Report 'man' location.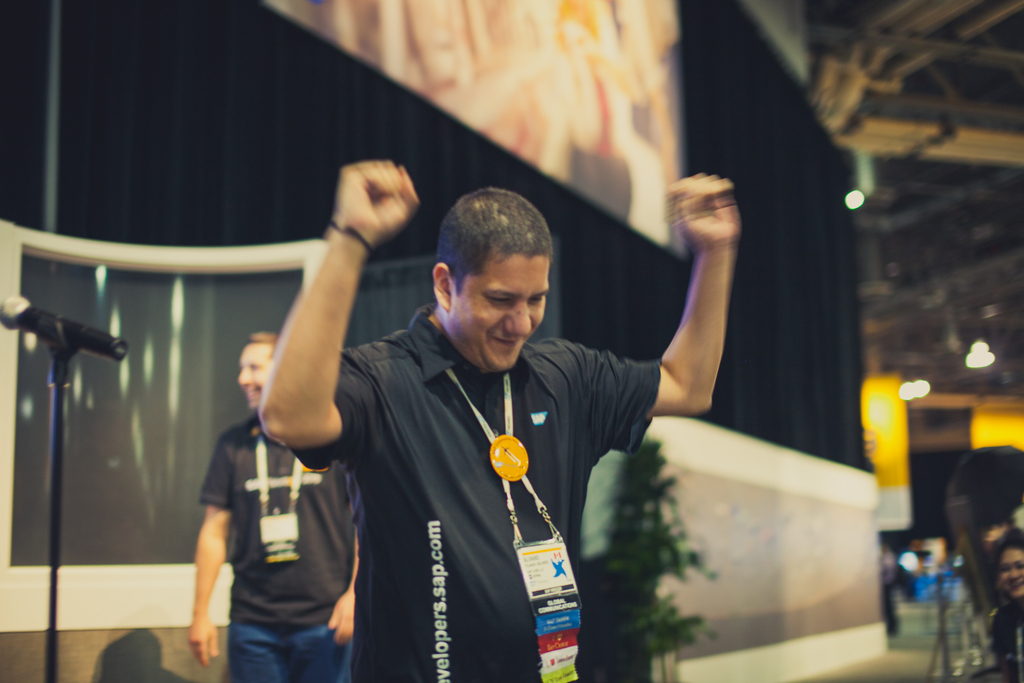
Report: {"left": 189, "top": 330, "right": 355, "bottom": 682}.
